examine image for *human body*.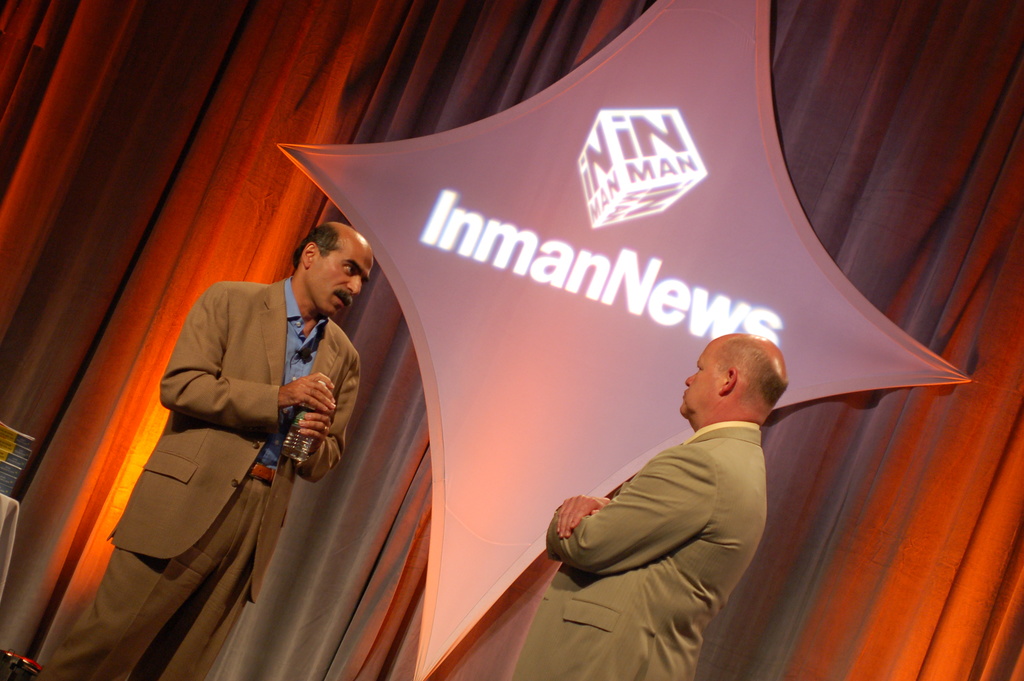
Examination result: x1=544 y1=316 x2=833 y2=669.
